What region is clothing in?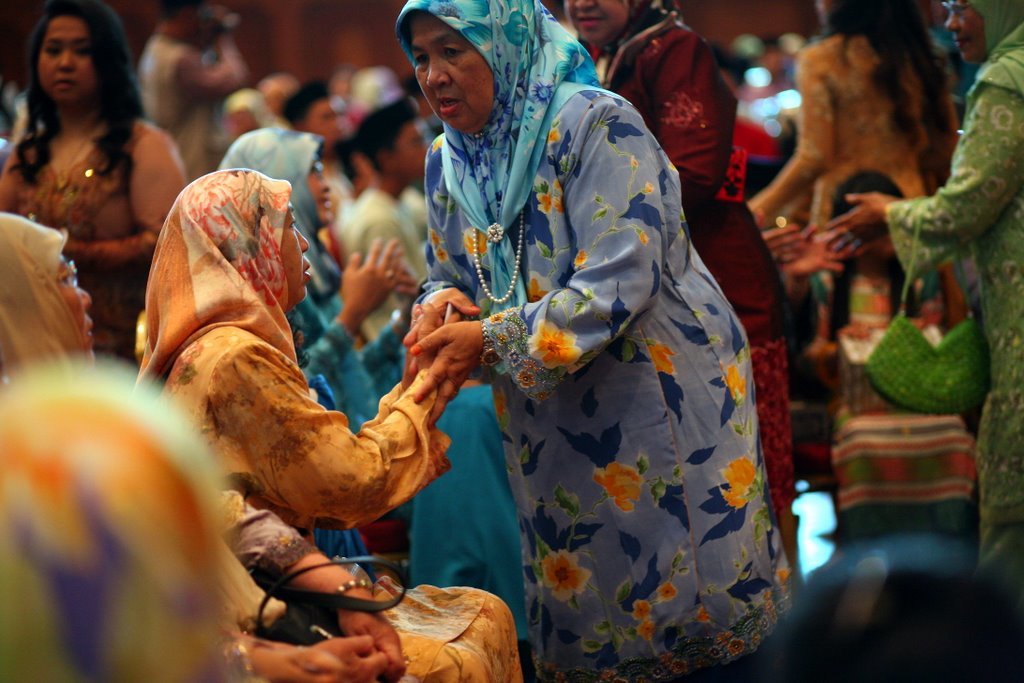
0,212,98,388.
